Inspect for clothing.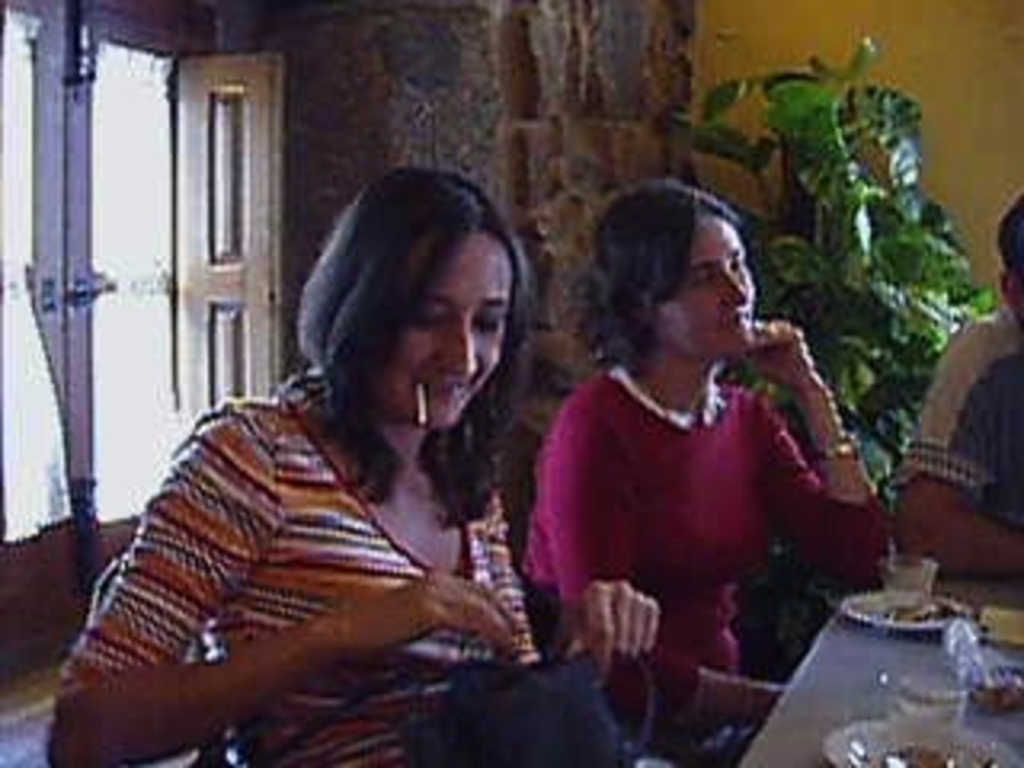
Inspection: <box>522,355,890,765</box>.
